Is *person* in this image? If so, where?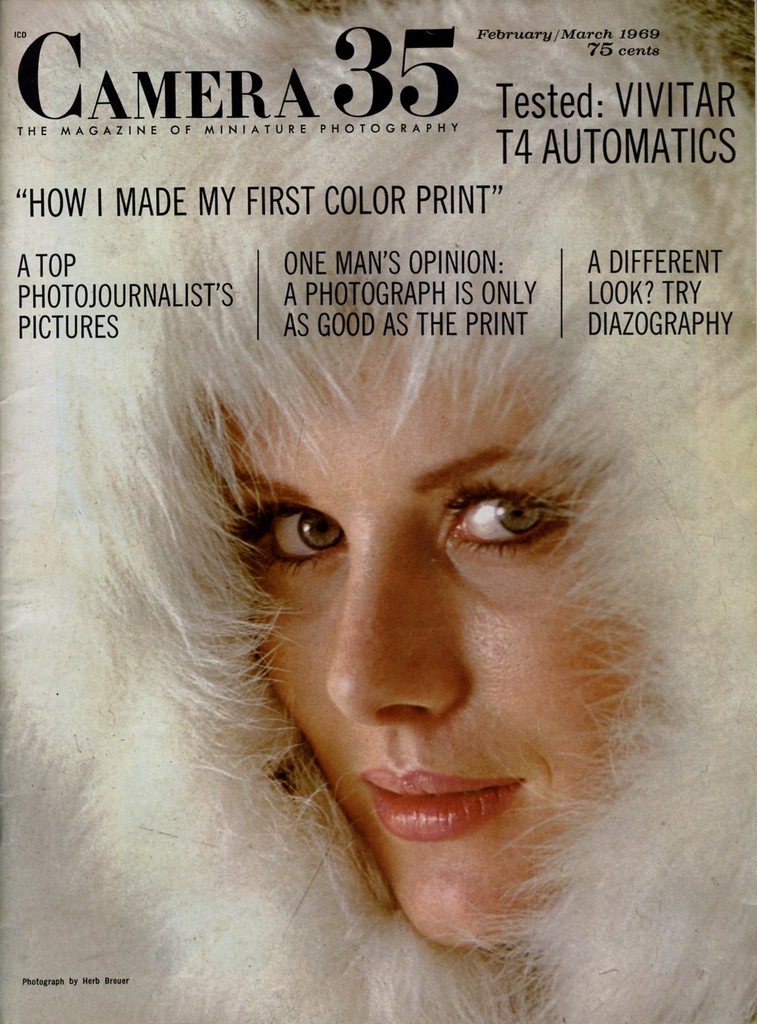
Yes, at (57, 92, 756, 989).
